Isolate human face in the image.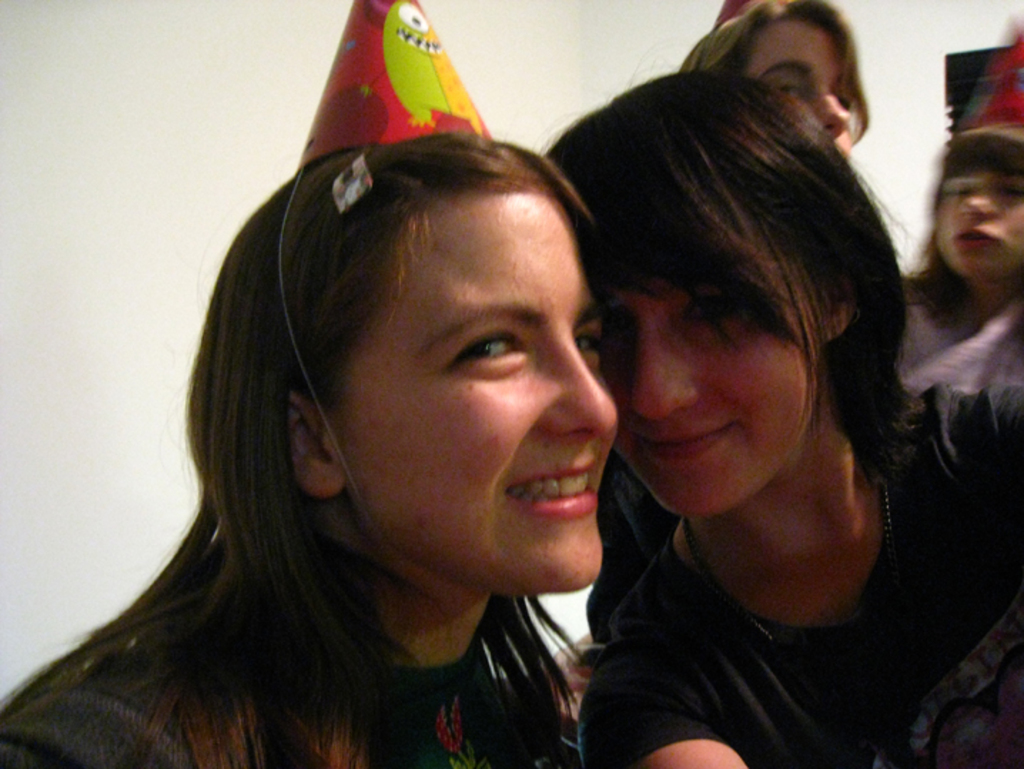
Isolated region: box=[927, 147, 1023, 275].
